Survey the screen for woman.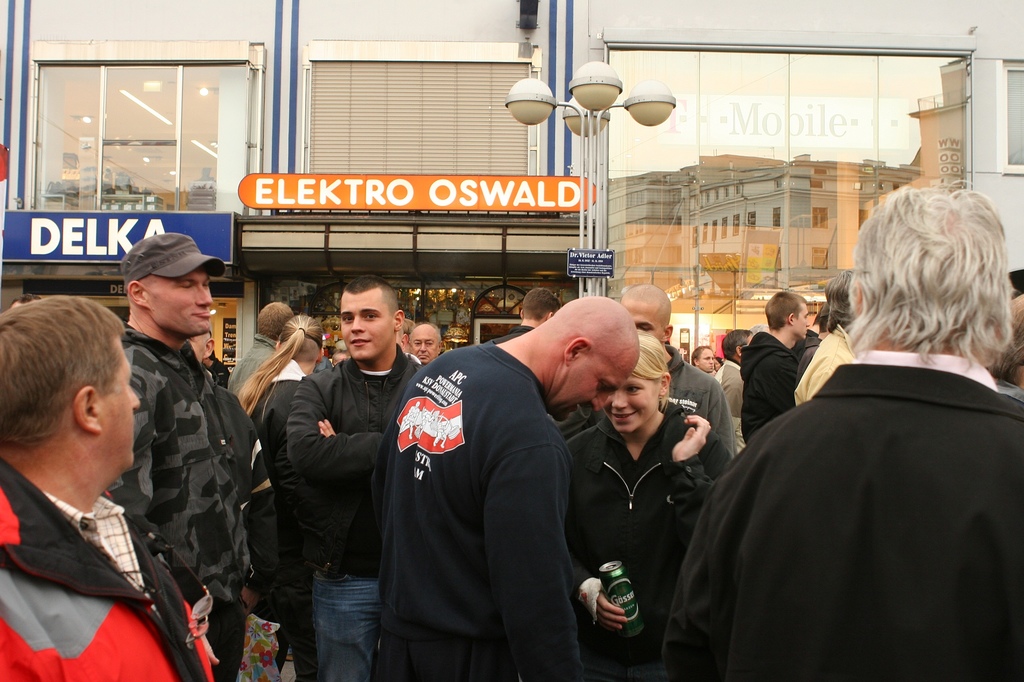
Survey found: [573,333,733,675].
